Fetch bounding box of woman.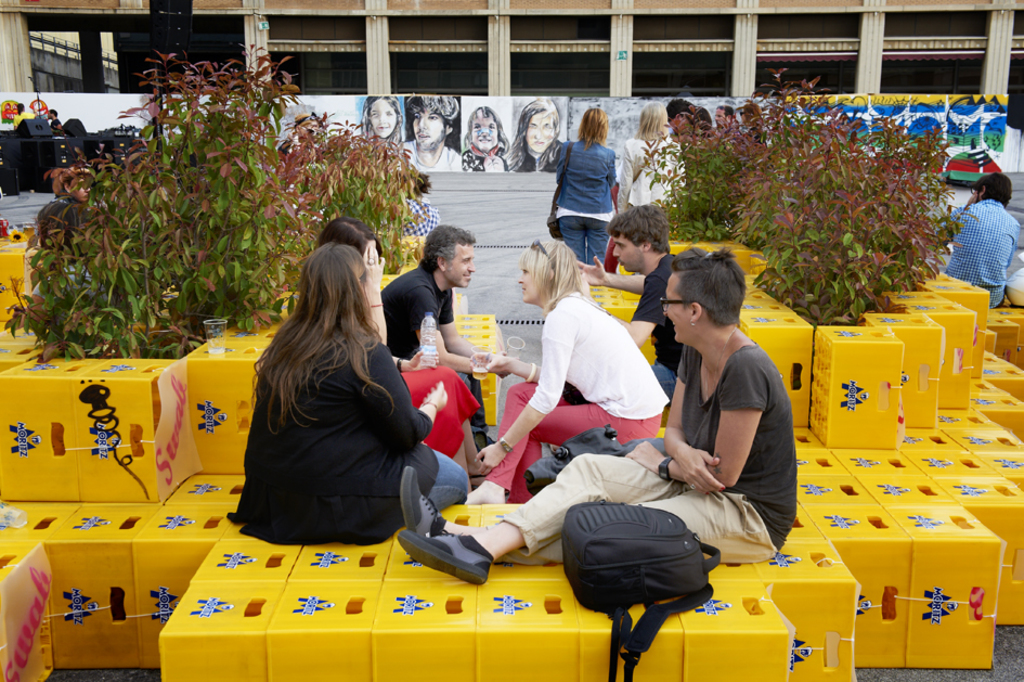
Bbox: <region>465, 240, 671, 505</region>.
